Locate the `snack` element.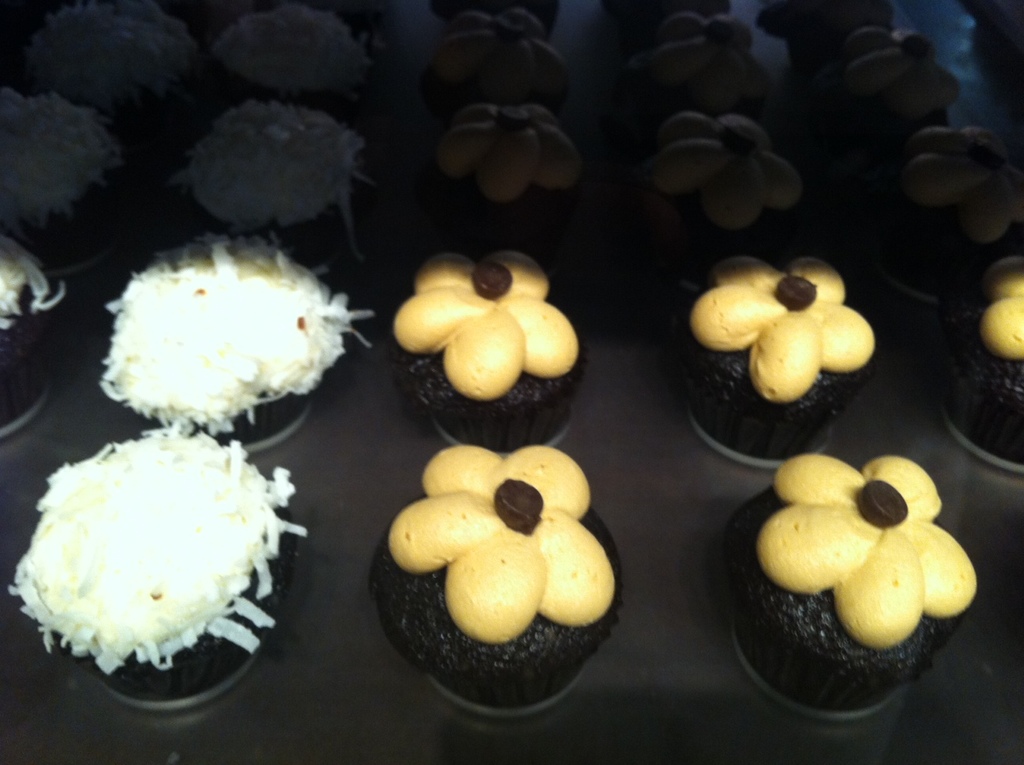
Element bbox: box=[389, 247, 595, 450].
